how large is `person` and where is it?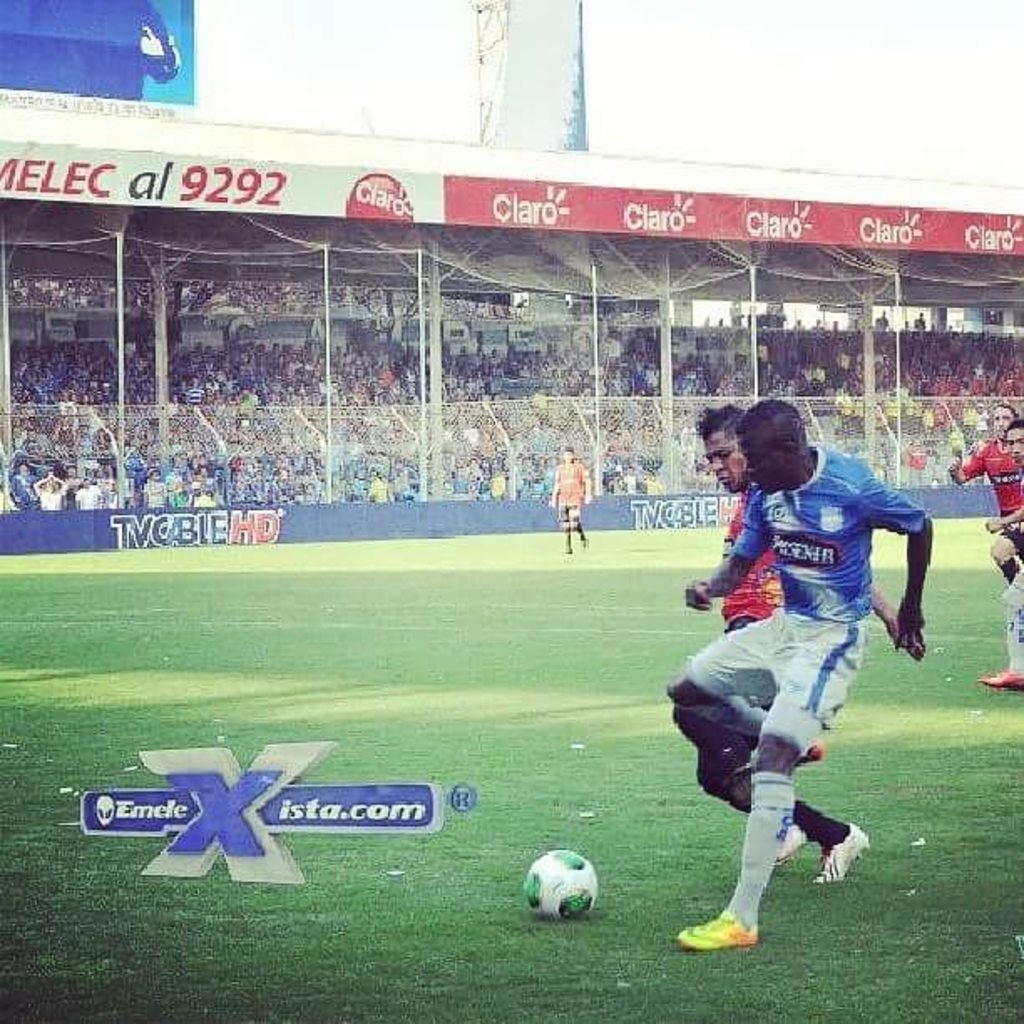
Bounding box: (left=134, top=470, right=179, bottom=517).
